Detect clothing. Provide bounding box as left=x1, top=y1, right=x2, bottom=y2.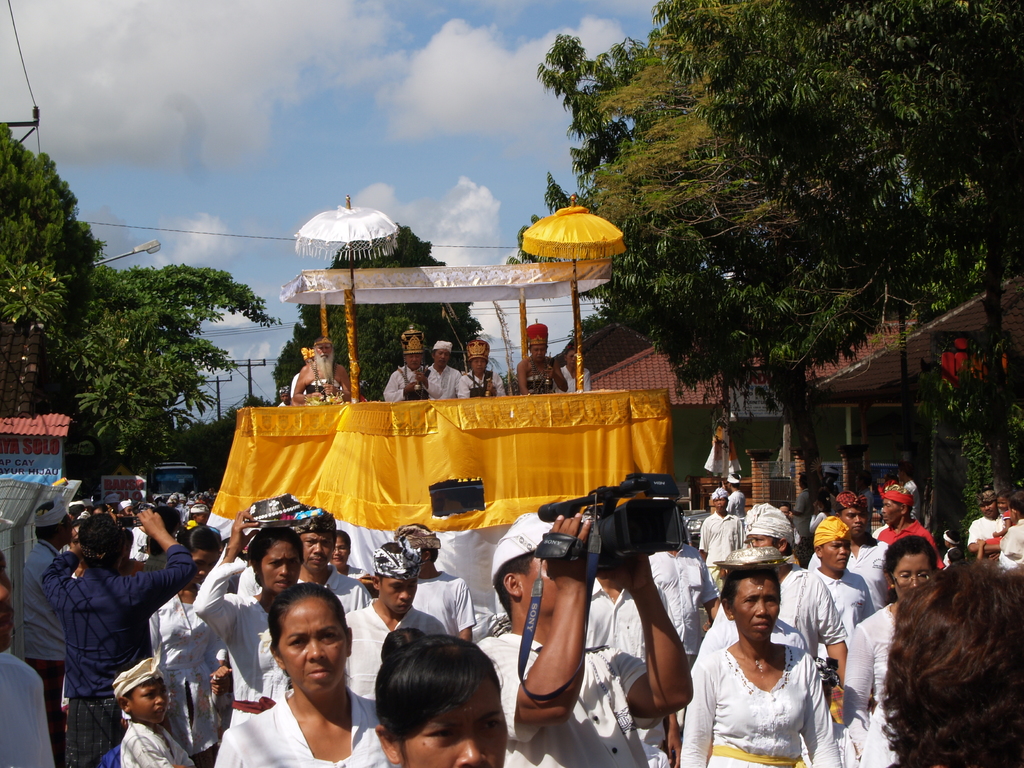
left=845, top=602, right=892, bottom=735.
